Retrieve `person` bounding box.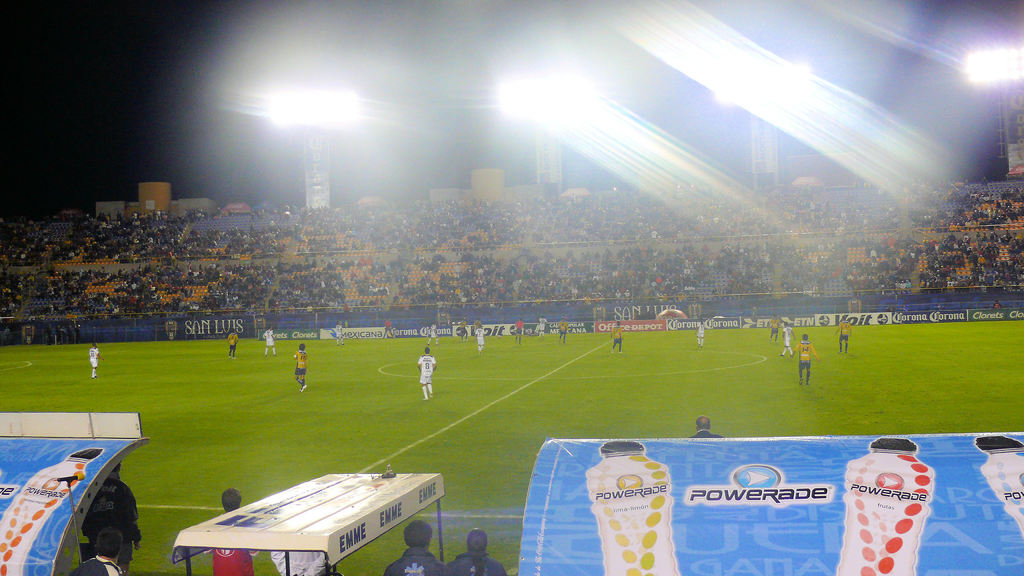
Bounding box: <region>261, 324, 278, 355</region>.
